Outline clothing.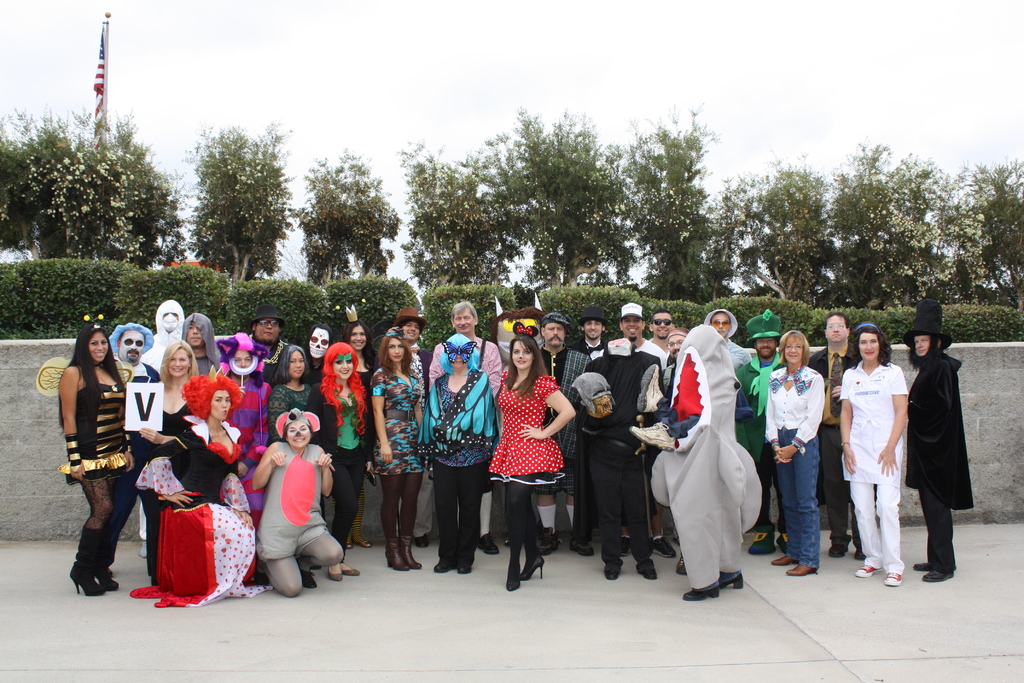
Outline: l=246, t=434, r=326, b=591.
